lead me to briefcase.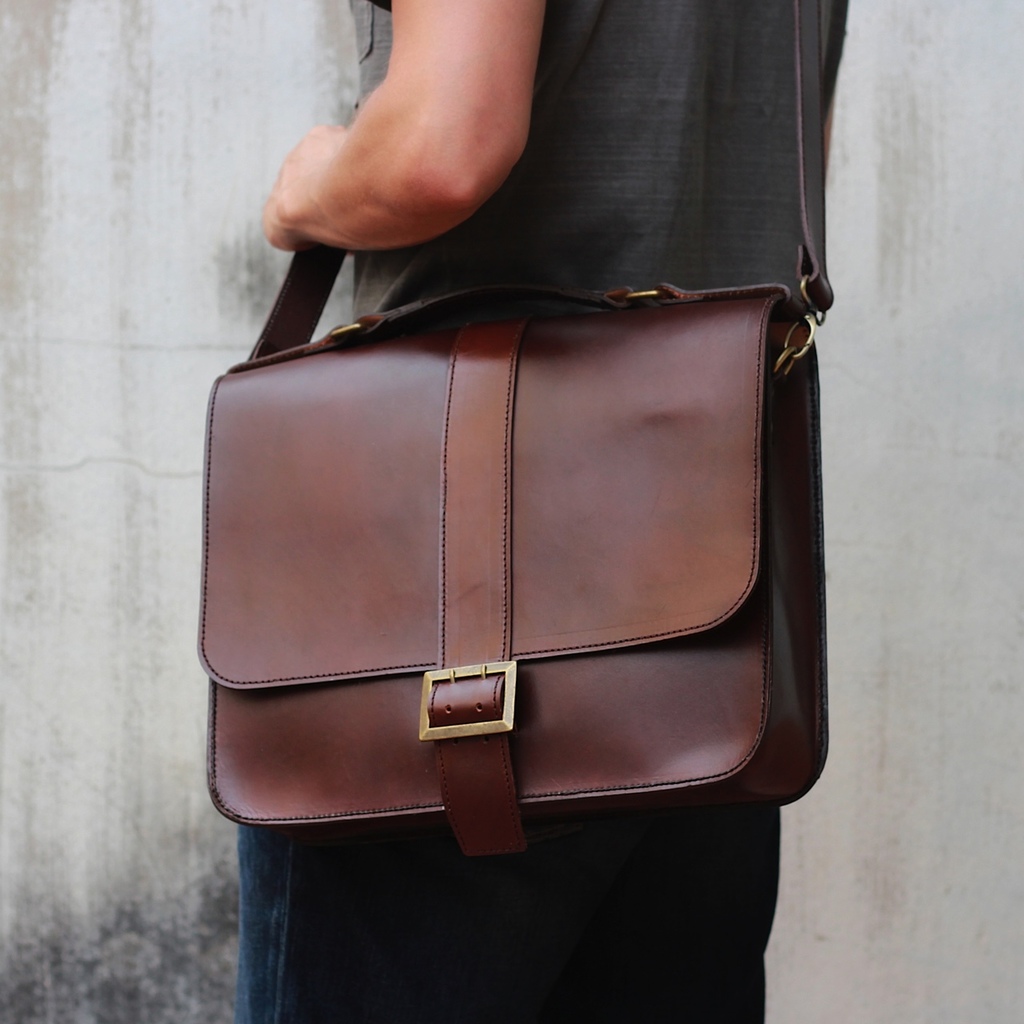
Lead to crop(176, 0, 878, 873).
